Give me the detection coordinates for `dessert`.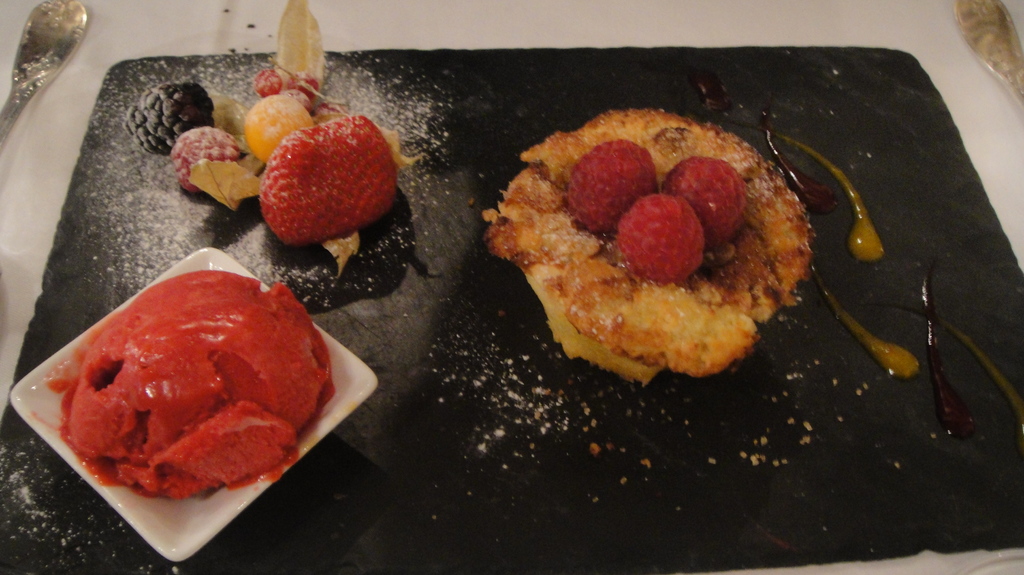
box=[119, 0, 416, 266].
